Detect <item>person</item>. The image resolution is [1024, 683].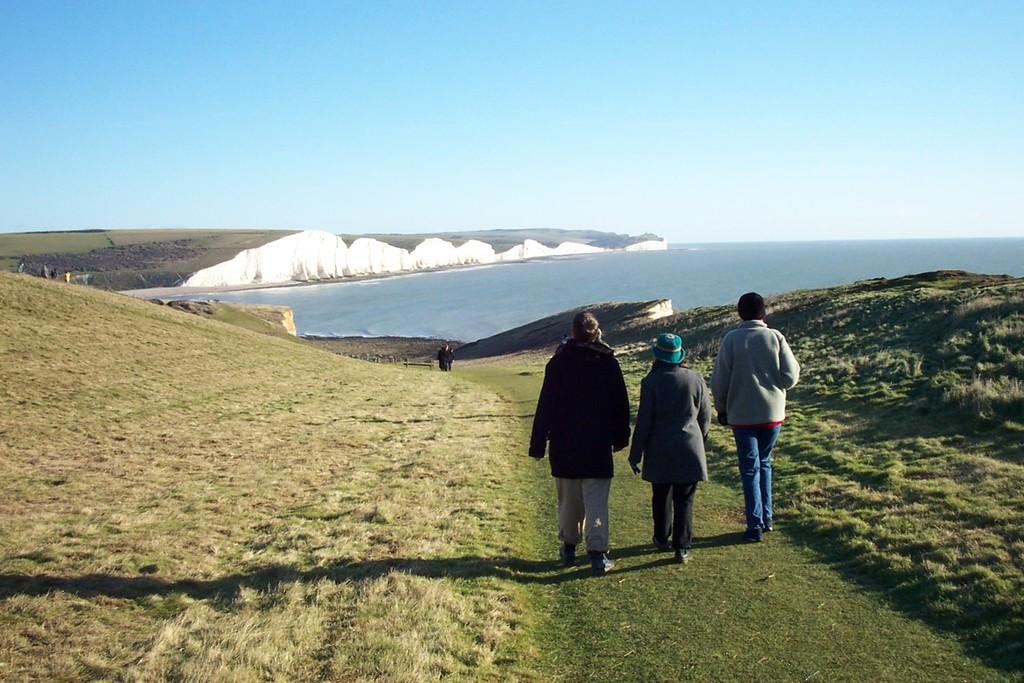
detection(50, 269, 56, 283).
